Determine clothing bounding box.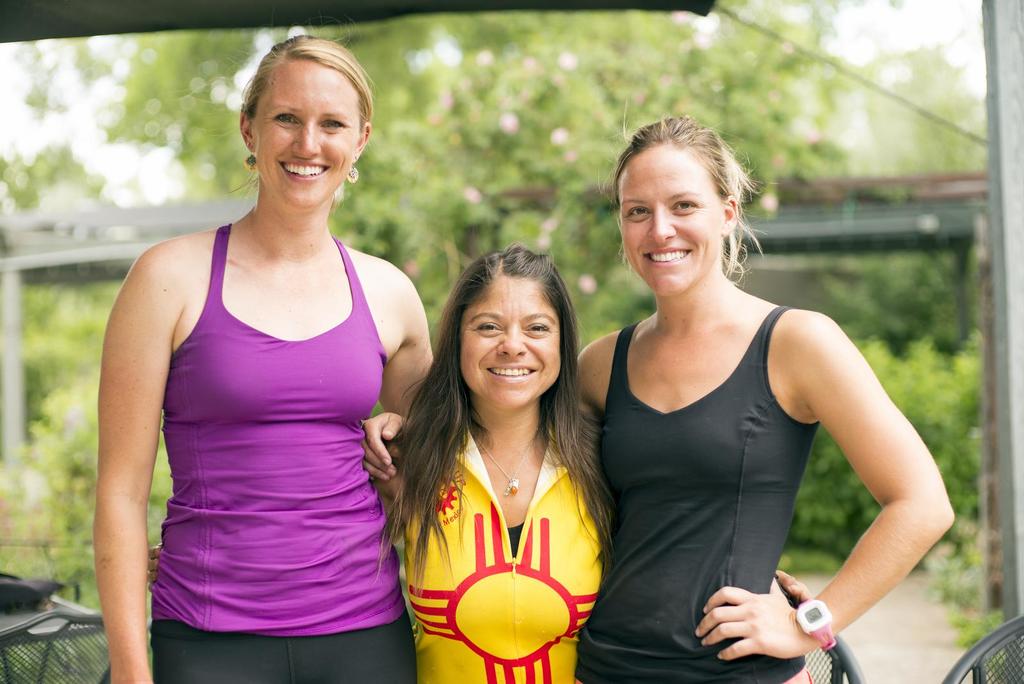
Determined: <region>573, 303, 822, 683</region>.
